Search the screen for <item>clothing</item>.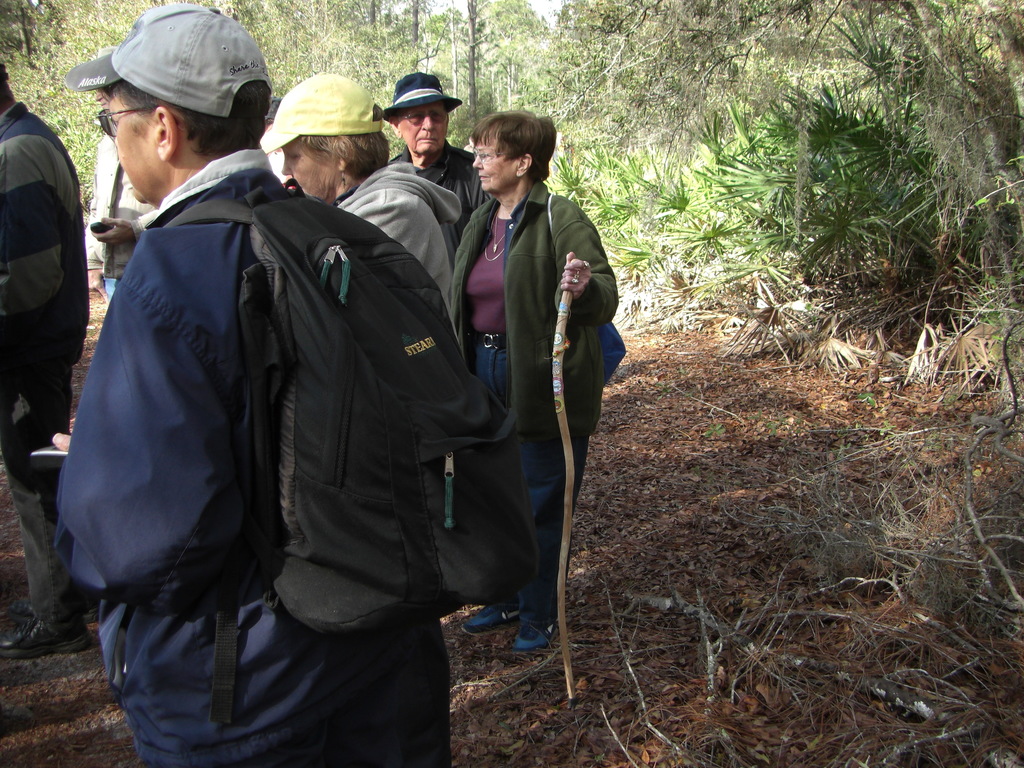
Found at x1=1, y1=101, x2=77, y2=626.
